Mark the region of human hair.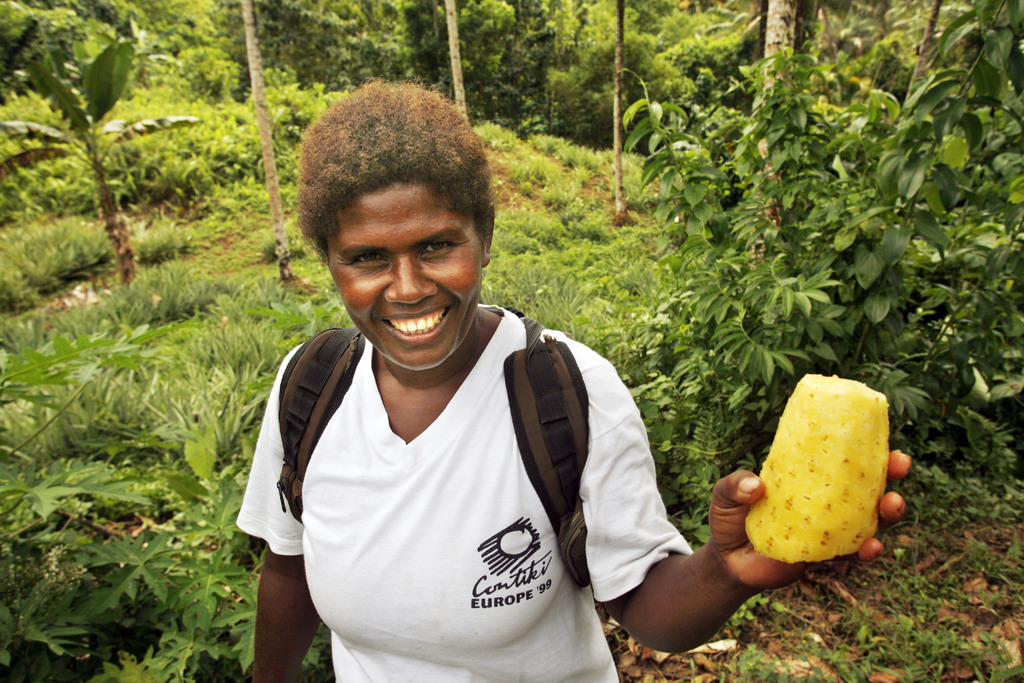
Region: 295:86:490:277.
